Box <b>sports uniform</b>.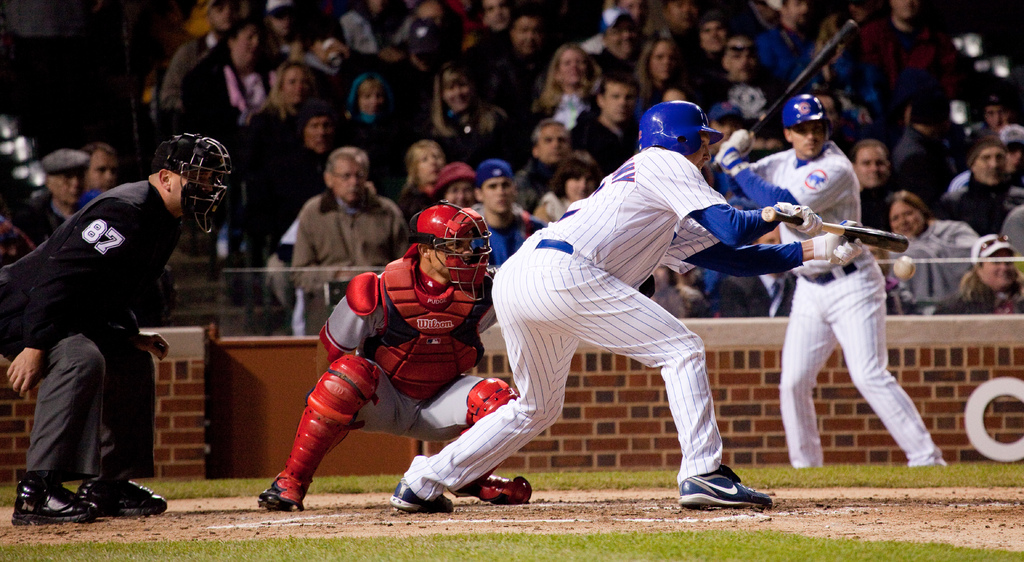
box=[0, 168, 163, 484].
